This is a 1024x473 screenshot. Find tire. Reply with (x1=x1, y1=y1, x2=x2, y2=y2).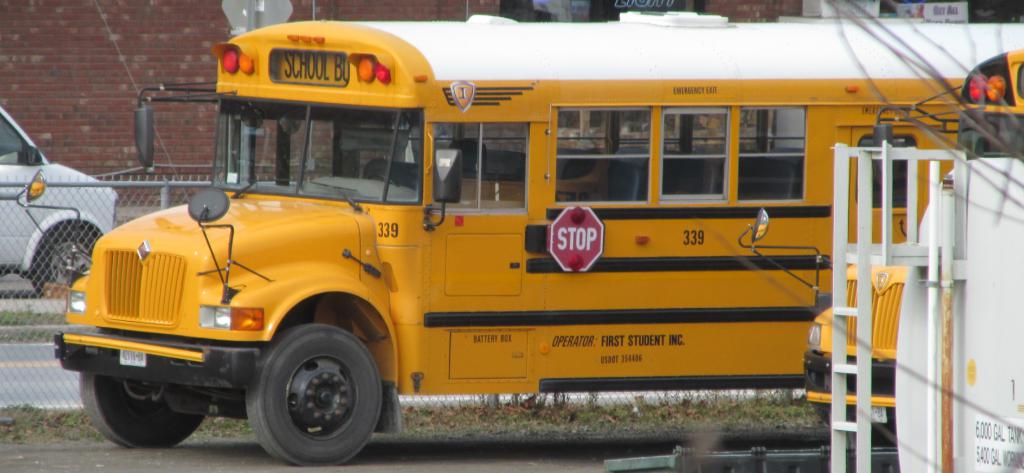
(x1=27, y1=223, x2=106, y2=301).
